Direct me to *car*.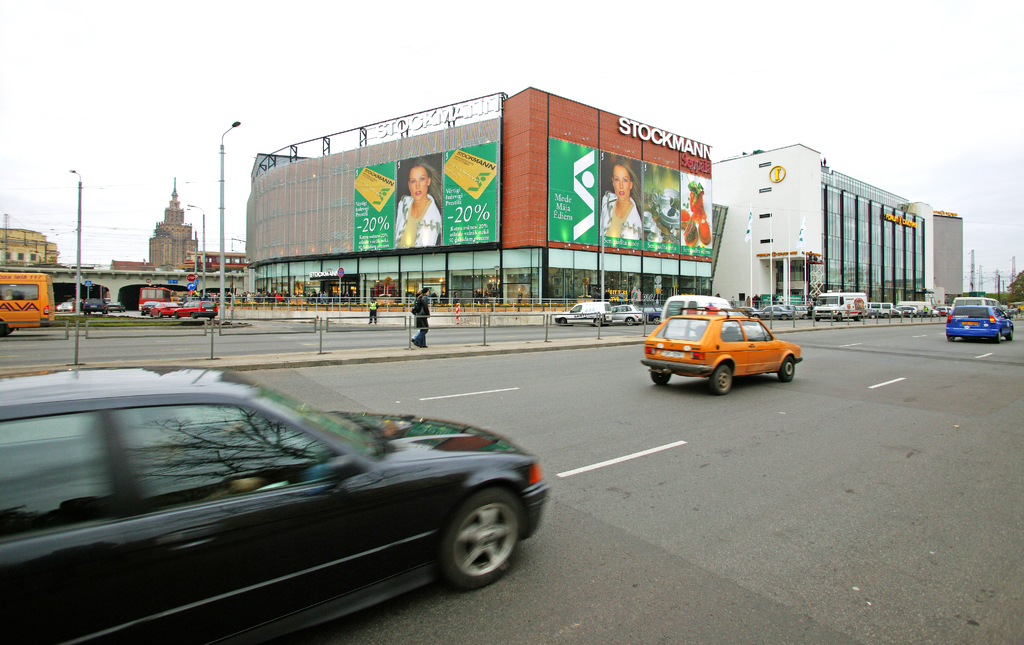
Direction: [x1=930, y1=303, x2=951, y2=317].
